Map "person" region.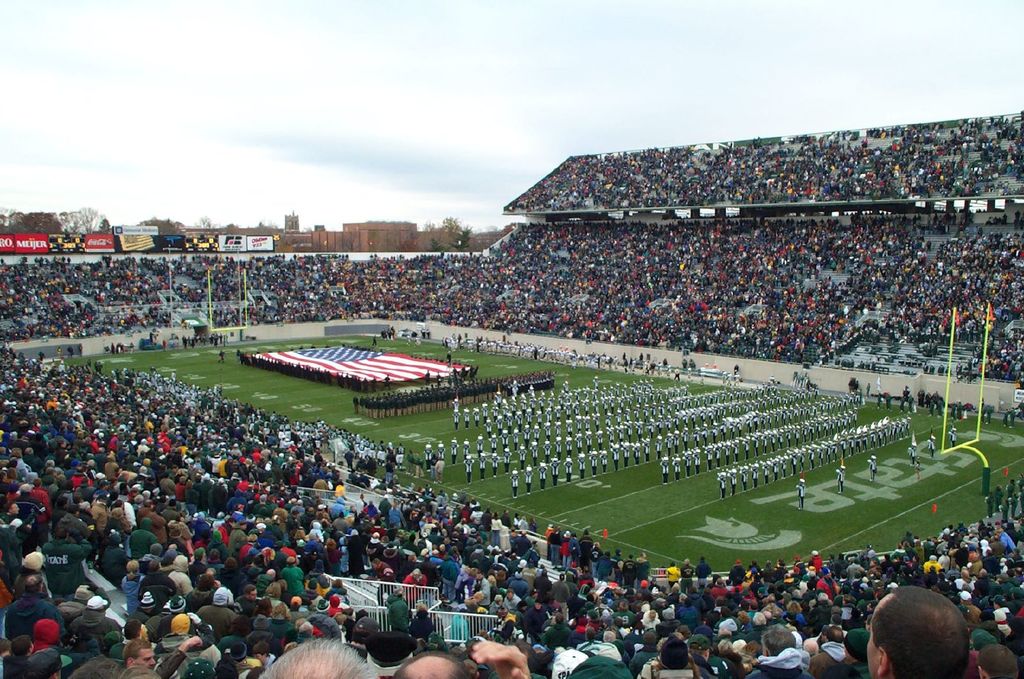
Mapped to x1=926 y1=433 x2=937 y2=458.
